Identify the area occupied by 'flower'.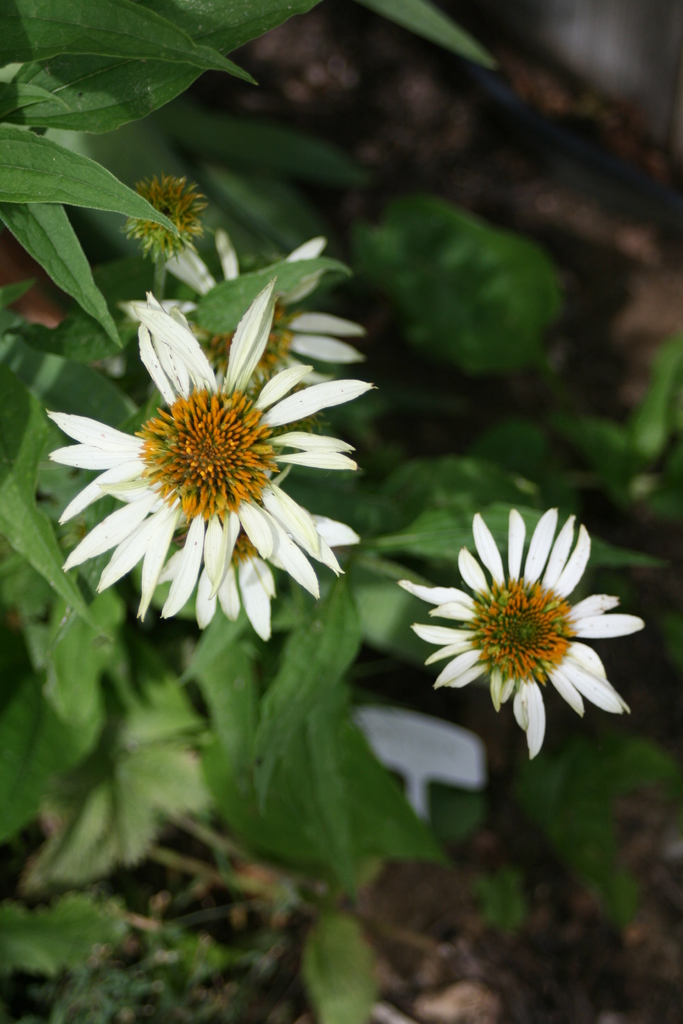
Area: crop(421, 508, 647, 753).
